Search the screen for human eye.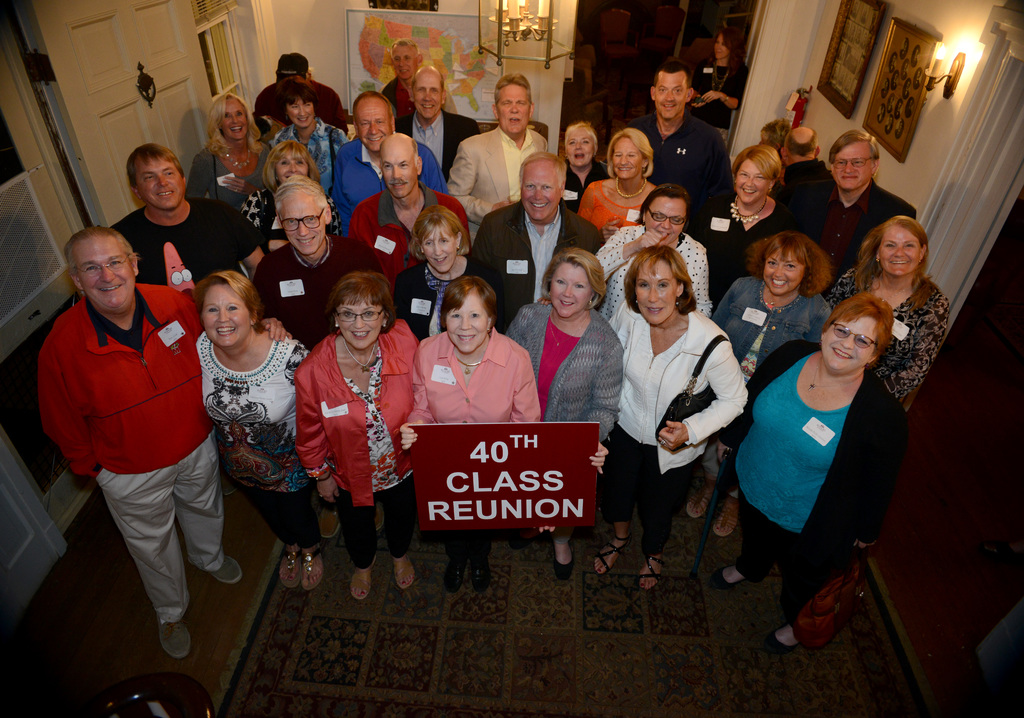
Found at crop(280, 159, 289, 167).
